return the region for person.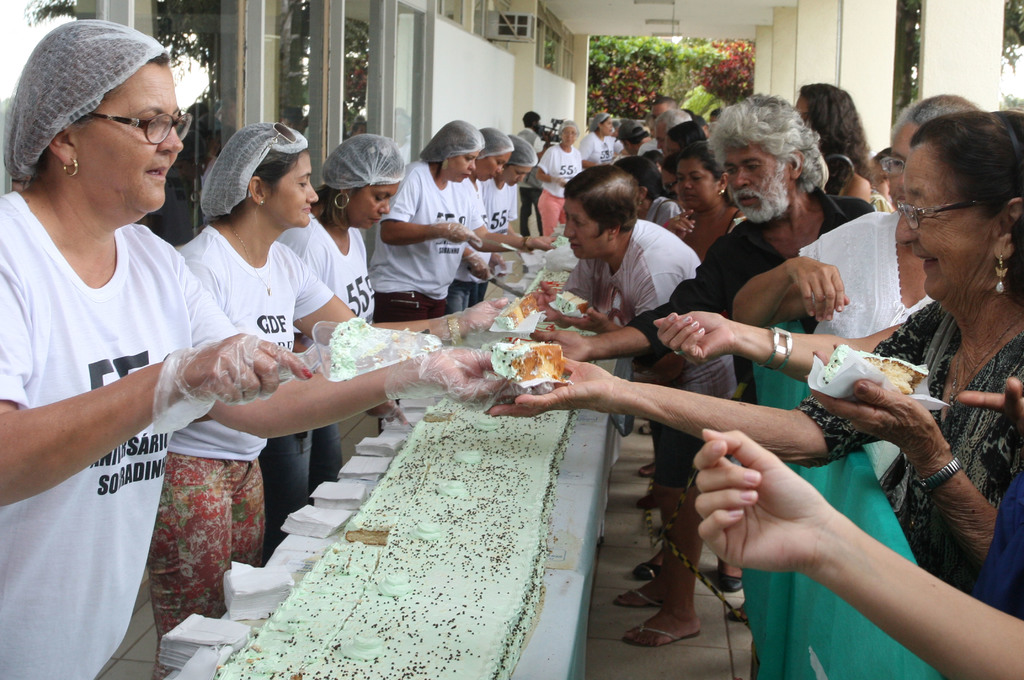
531 117 582 239.
